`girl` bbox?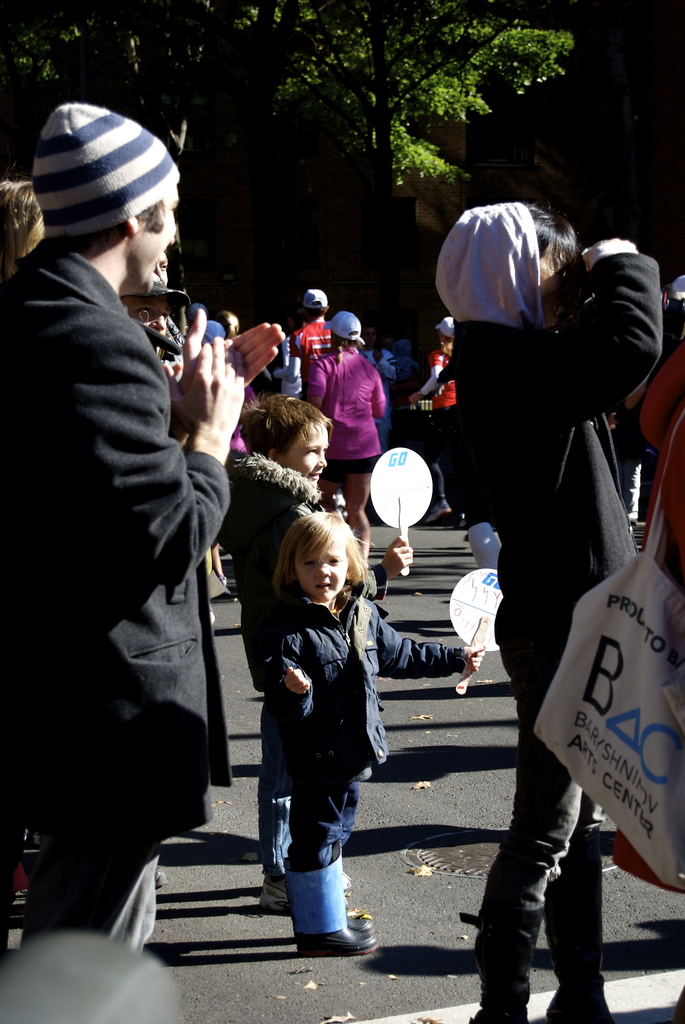
[260, 511, 487, 955]
